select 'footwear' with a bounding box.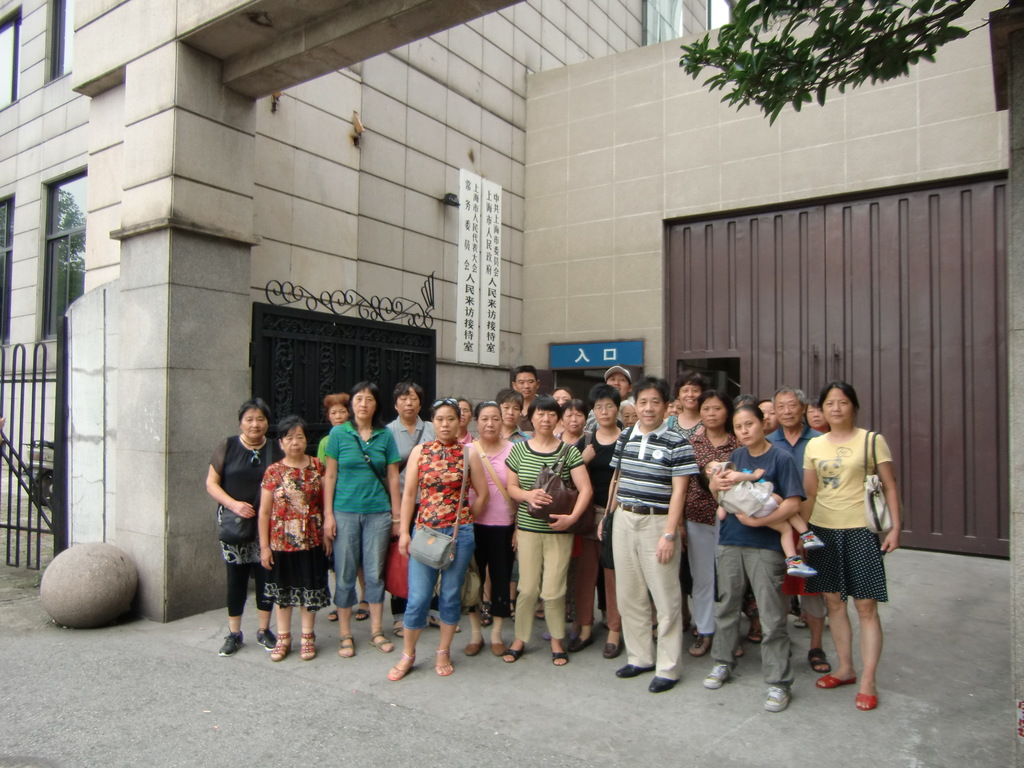
pyautogui.locateOnScreen(688, 633, 708, 654).
